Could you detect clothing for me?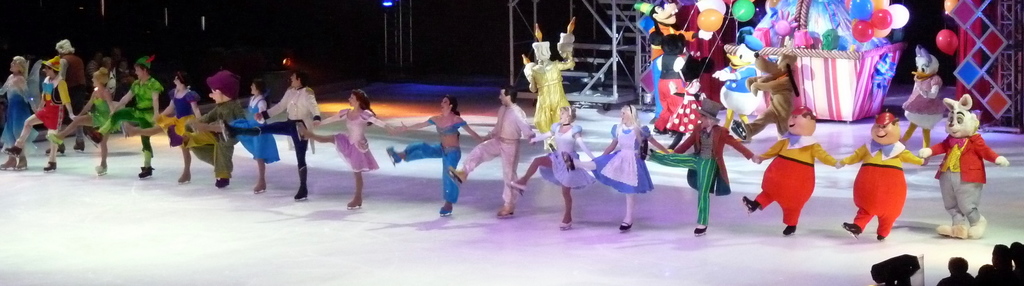
Detection result: box(721, 64, 757, 93).
